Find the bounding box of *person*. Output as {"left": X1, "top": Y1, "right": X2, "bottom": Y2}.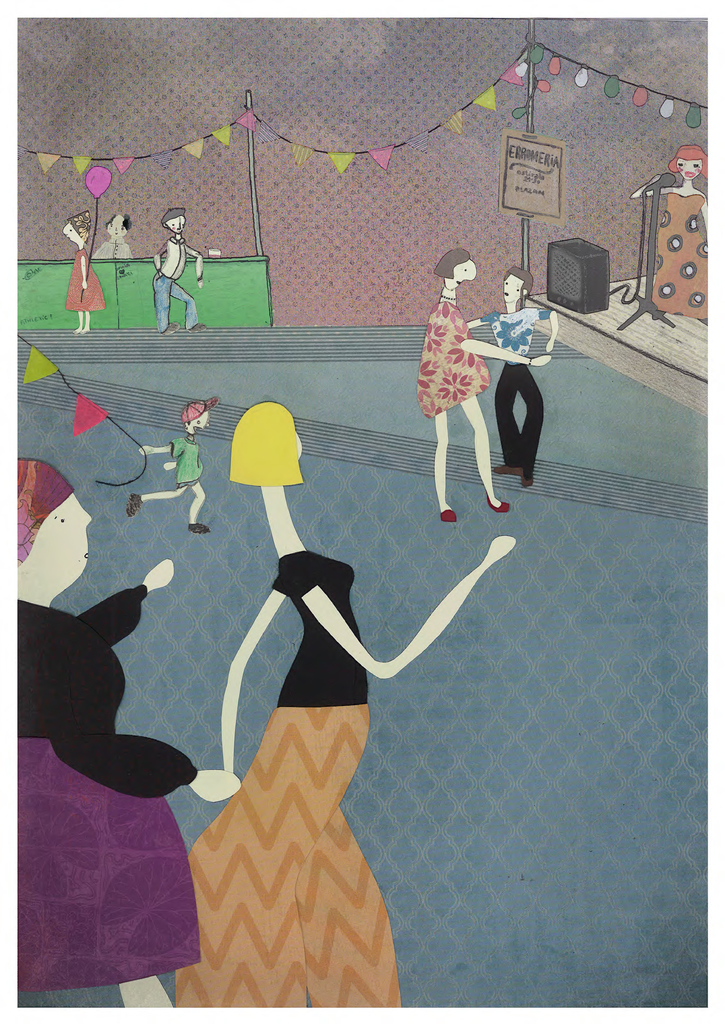
{"left": 633, "top": 147, "right": 706, "bottom": 323}.
